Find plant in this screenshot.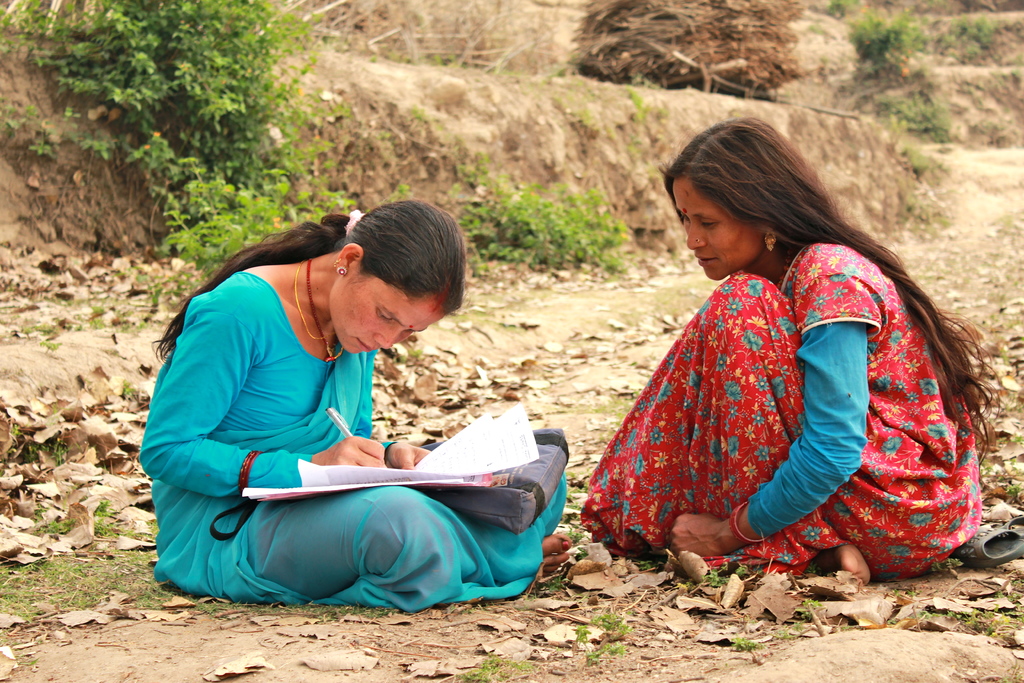
The bounding box for plant is select_region(657, 104, 666, 118).
